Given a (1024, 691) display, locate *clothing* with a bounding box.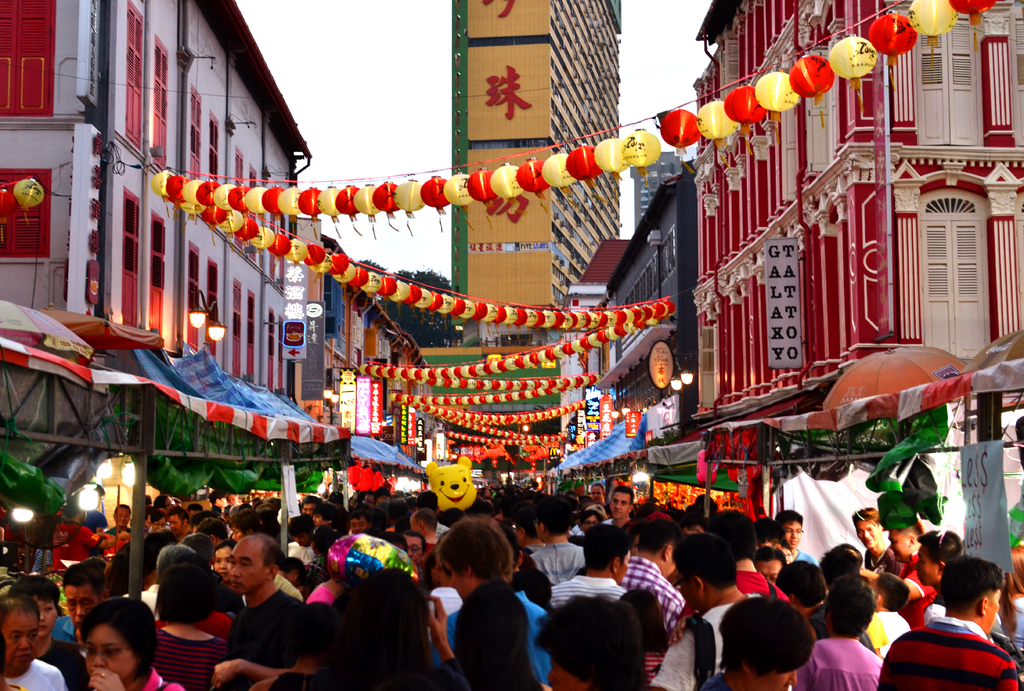
Located: bbox=(280, 541, 319, 578).
